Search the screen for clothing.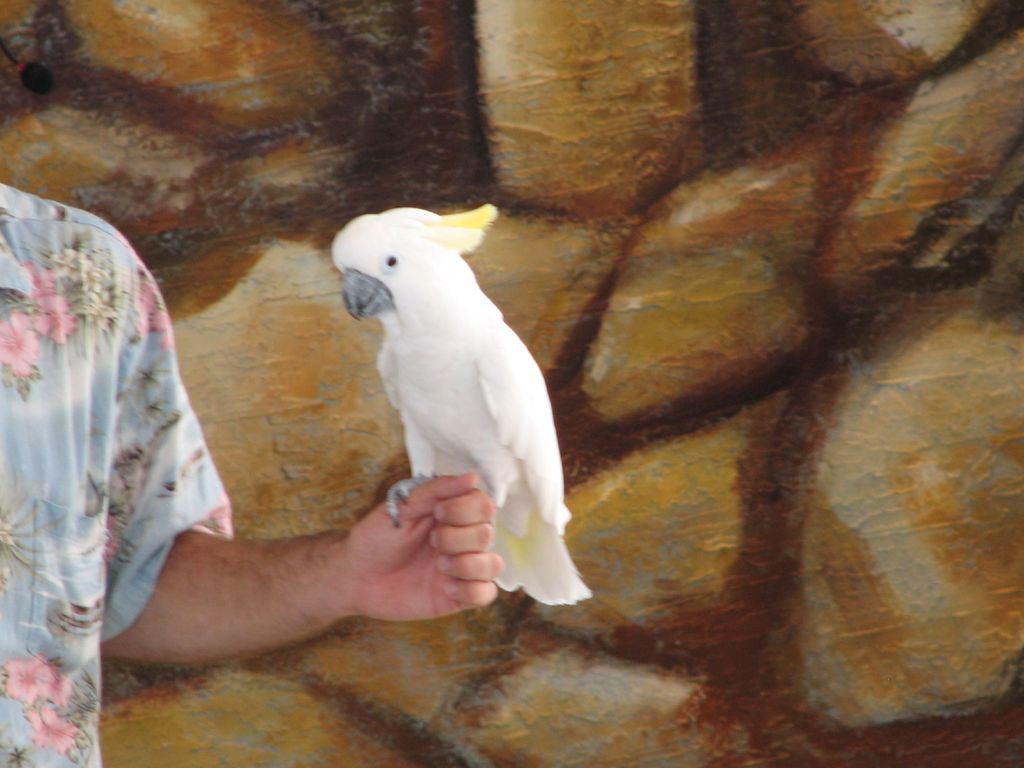
Found at bbox(13, 199, 308, 688).
